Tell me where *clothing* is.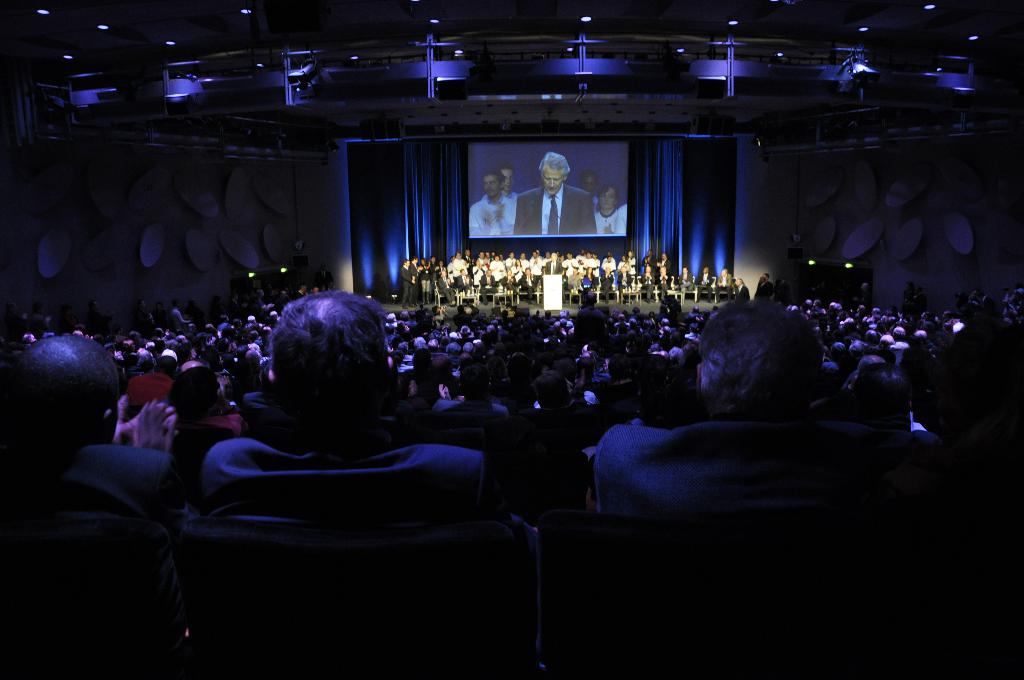
*clothing* is at (468, 194, 510, 237).
